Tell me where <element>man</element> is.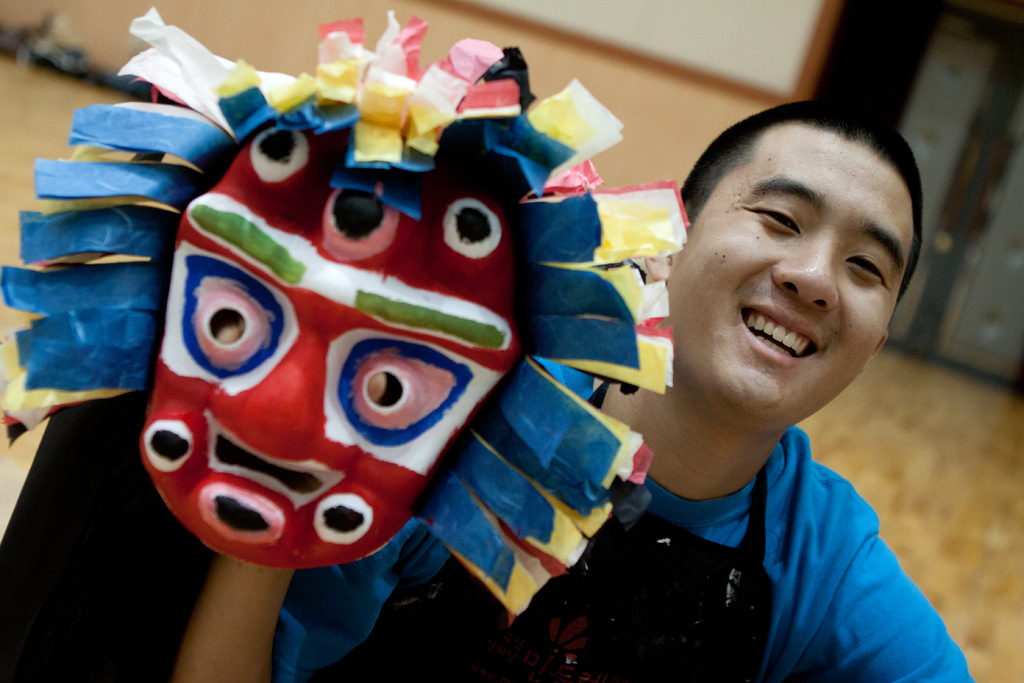
<element>man</element> is at [164,95,979,682].
